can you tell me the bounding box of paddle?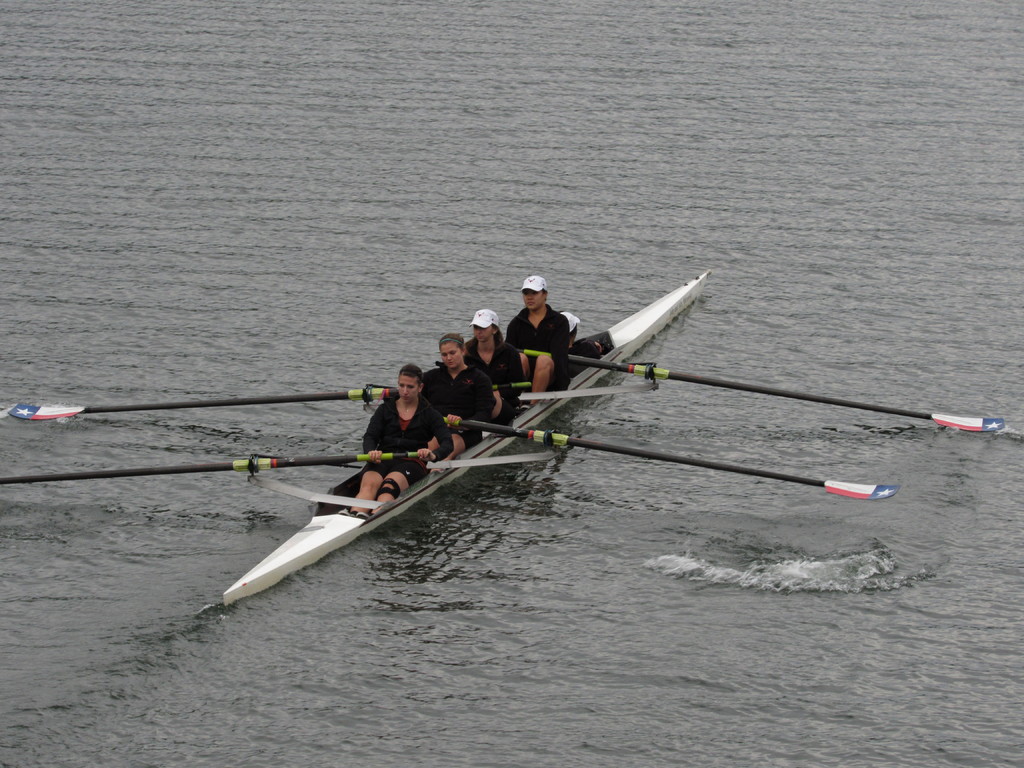
rect(10, 388, 400, 426).
